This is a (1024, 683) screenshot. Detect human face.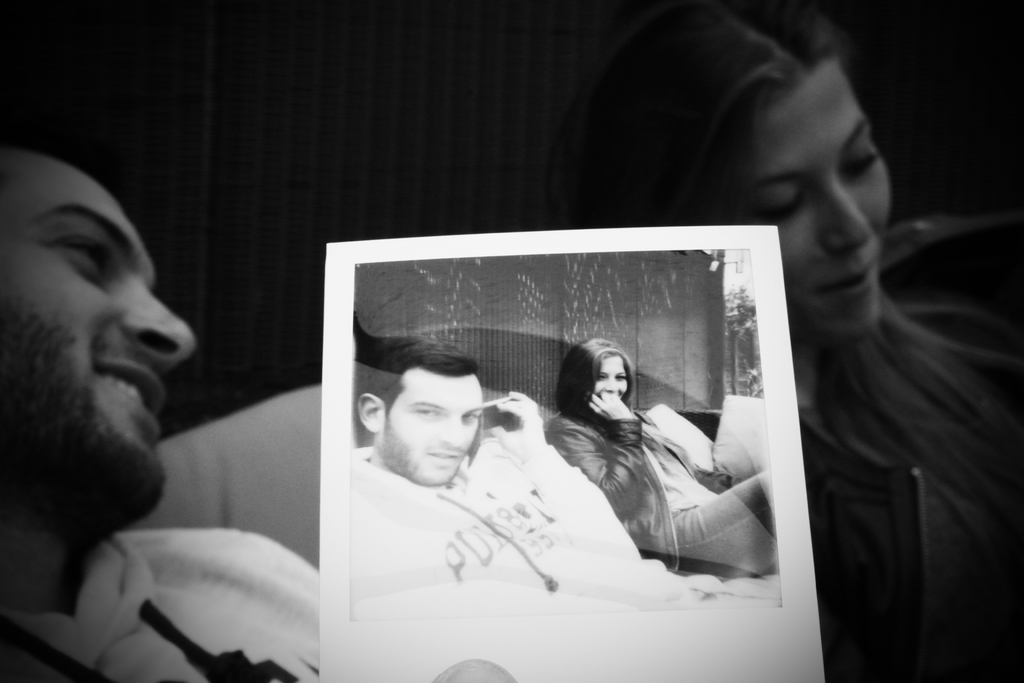
0, 146, 193, 534.
